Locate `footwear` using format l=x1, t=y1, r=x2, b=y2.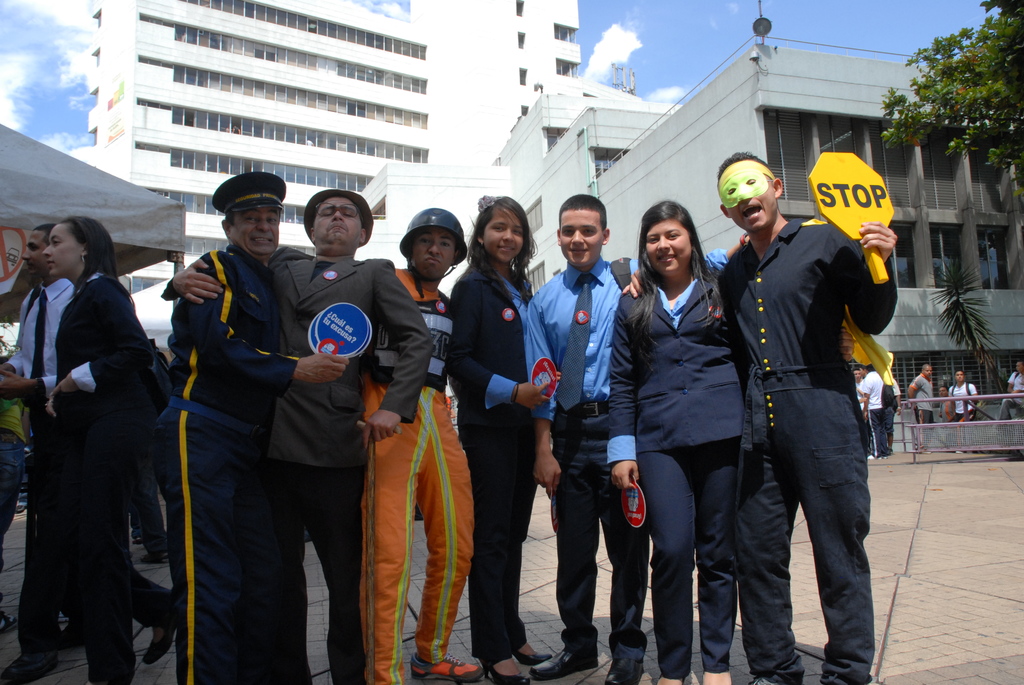
l=61, t=619, r=83, b=645.
